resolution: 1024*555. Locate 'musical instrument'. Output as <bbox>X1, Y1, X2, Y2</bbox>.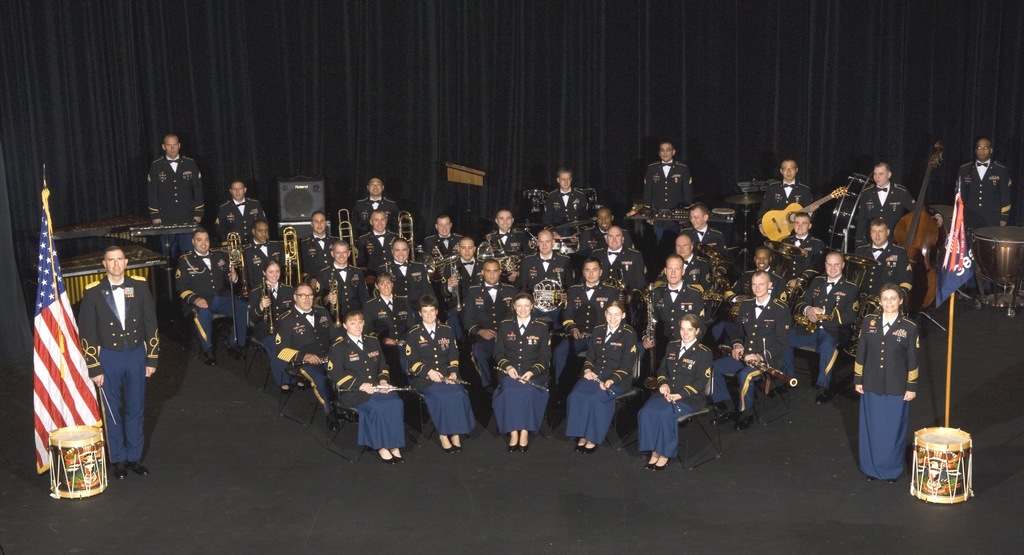
<bbox>553, 233, 584, 253</bbox>.
